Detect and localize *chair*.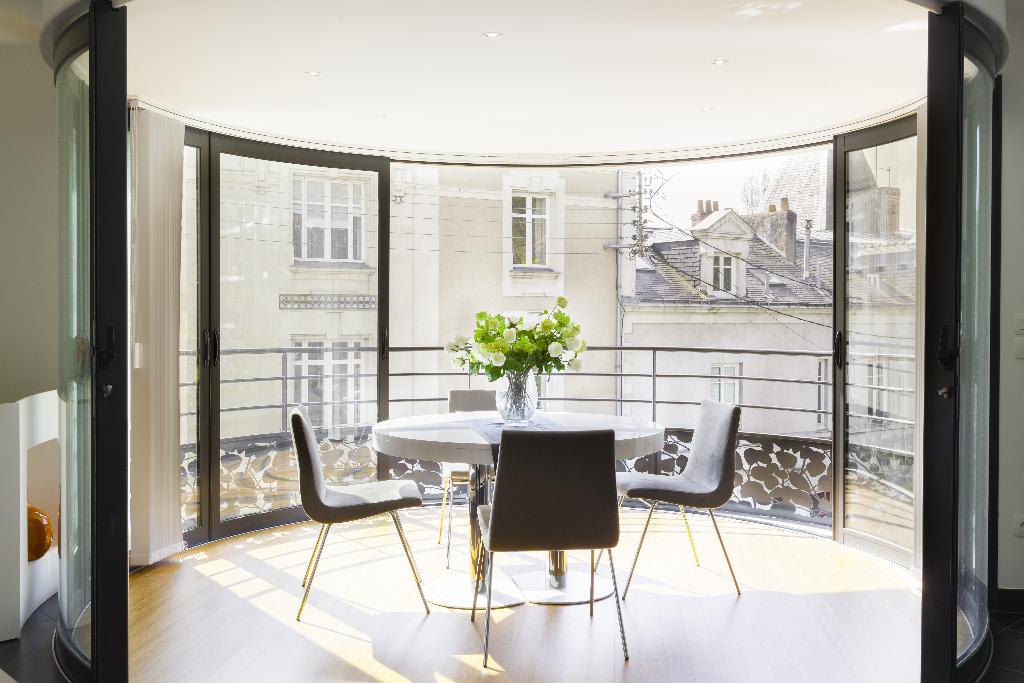
Localized at (287, 400, 435, 630).
